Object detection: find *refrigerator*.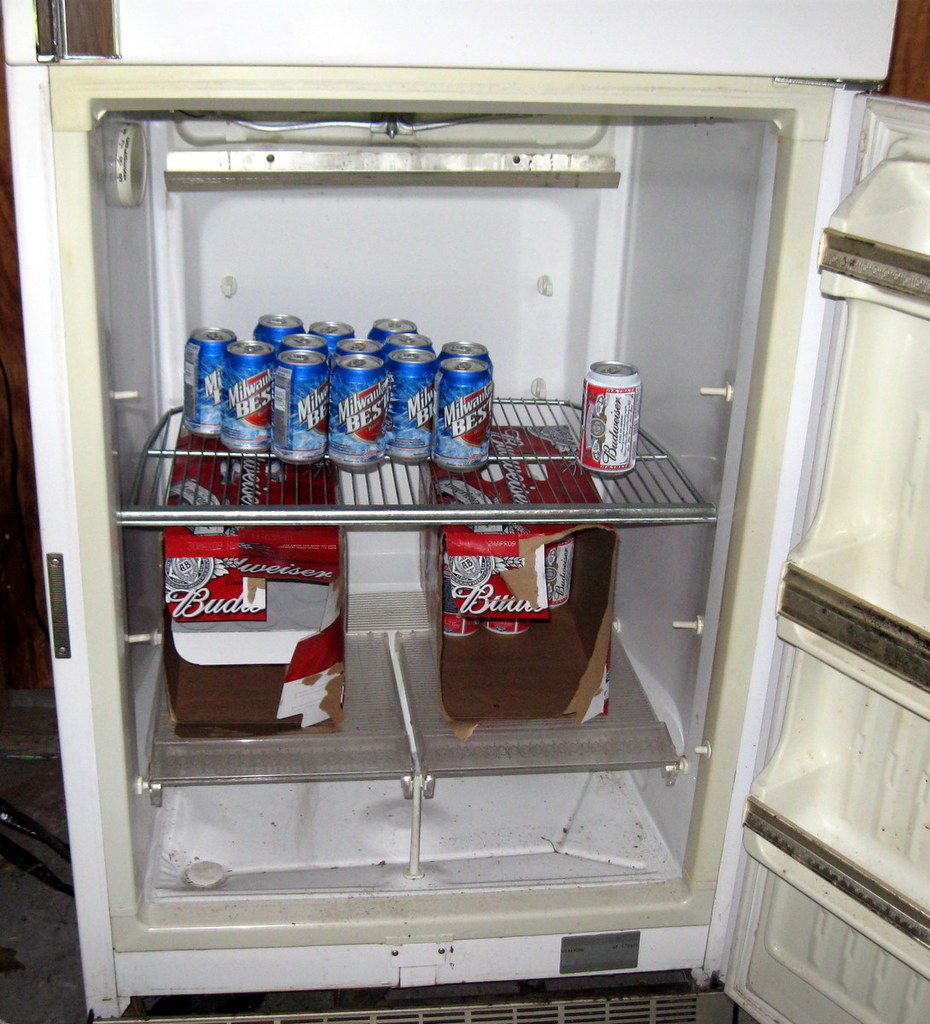
{"x1": 6, "y1": 7, "x2": 929, "y2": 1022}.
